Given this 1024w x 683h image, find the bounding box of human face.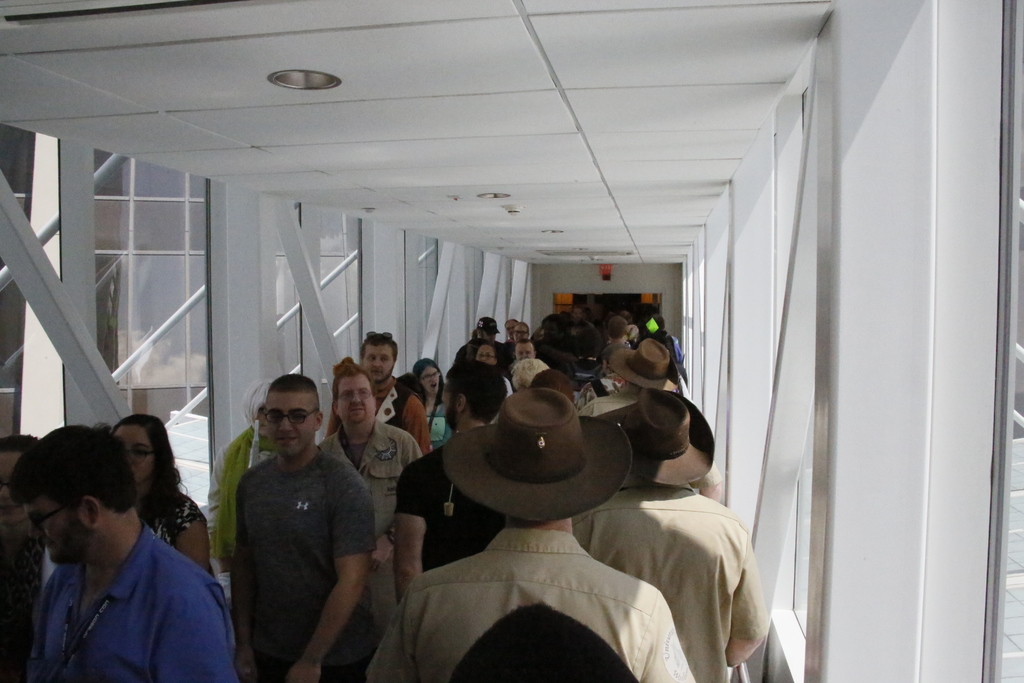
19/502/92/568.
